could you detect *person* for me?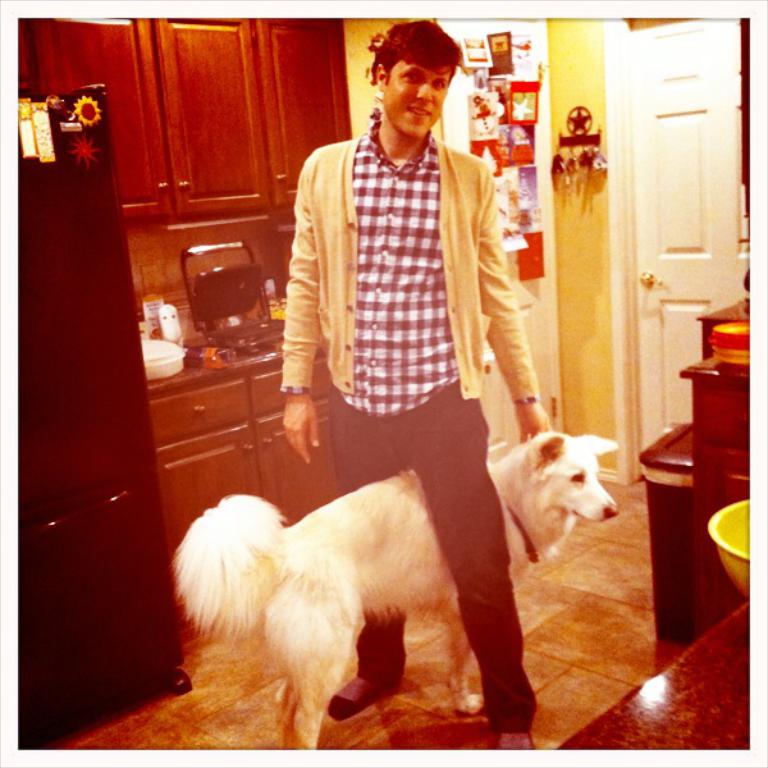
Detection result: <box>280,15,553,751</box>.
